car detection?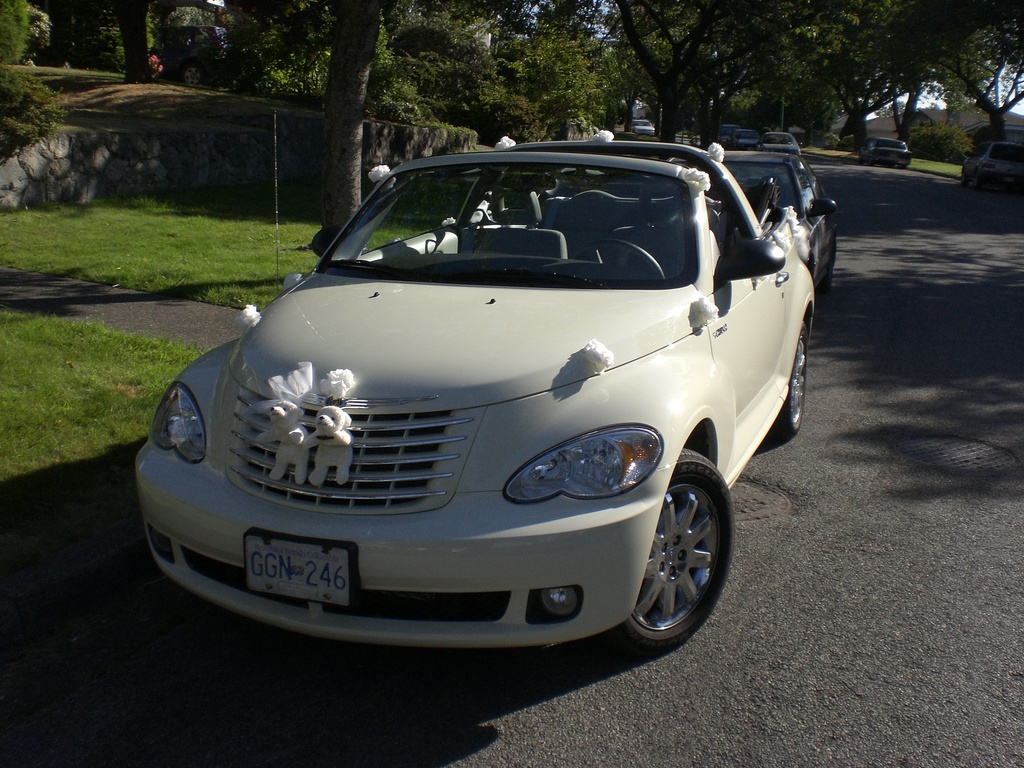
132, 124, 819, 650
